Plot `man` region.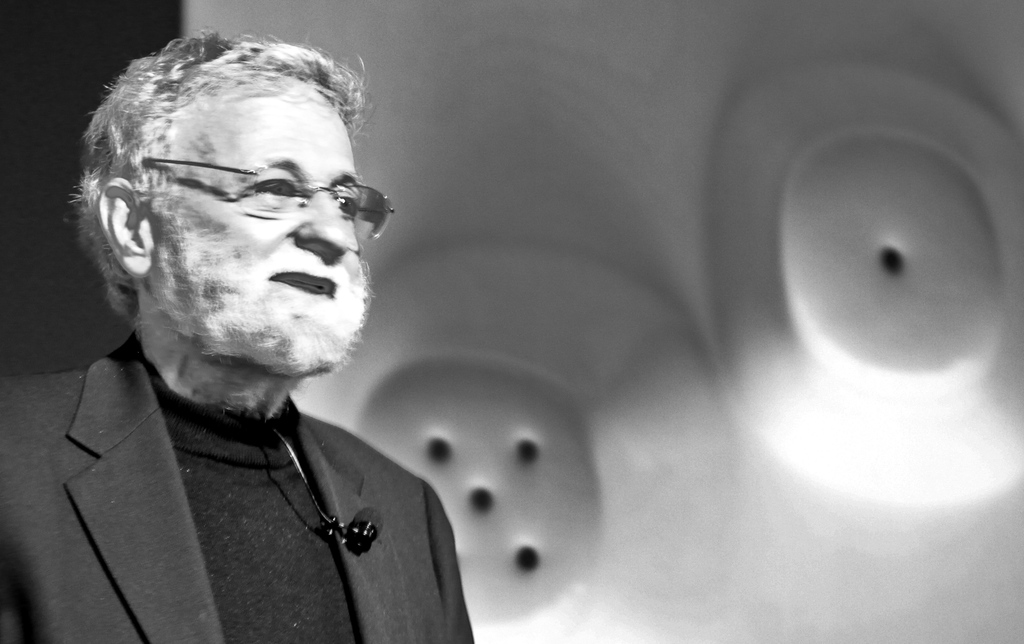
Plotted at 6, 40, 571, 635.
